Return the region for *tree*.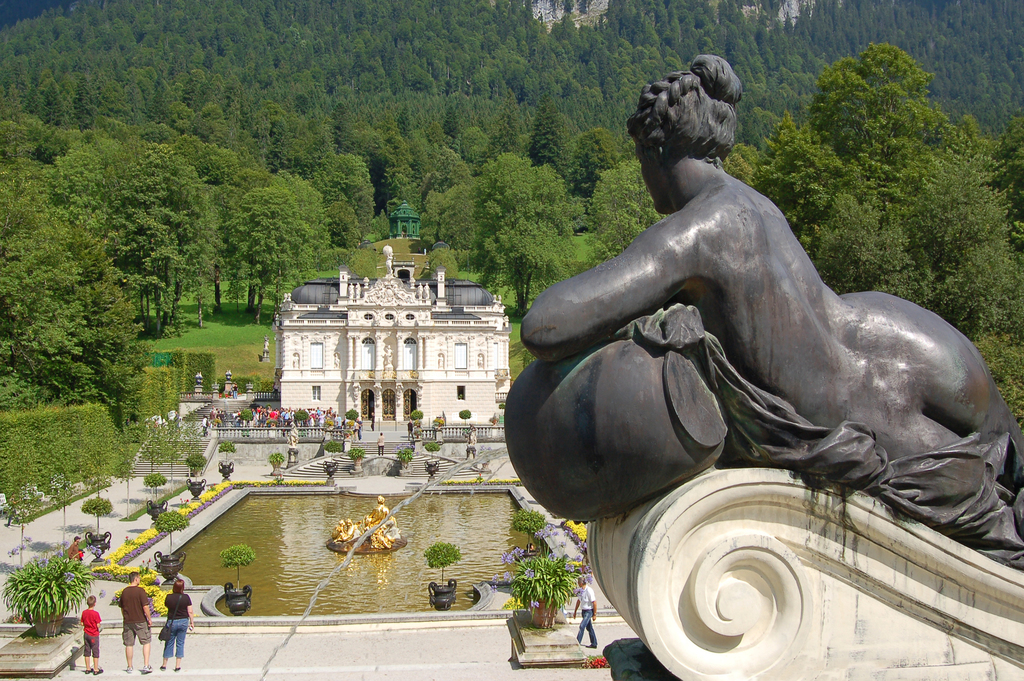
18, 131, 164, 484.
